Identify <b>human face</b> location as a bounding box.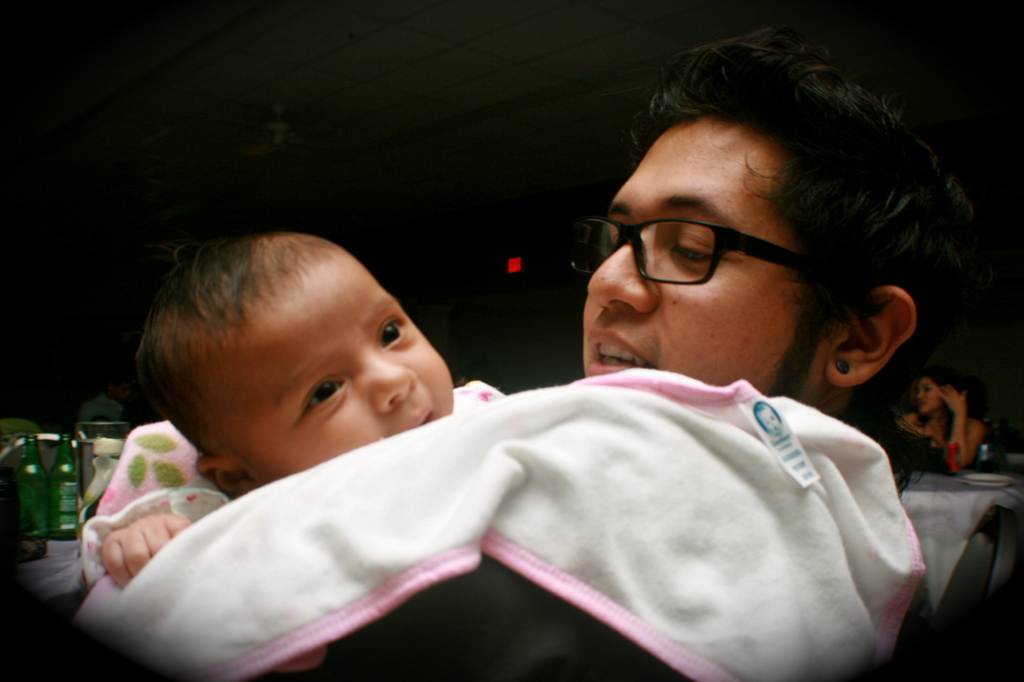
917,377,940,413.
